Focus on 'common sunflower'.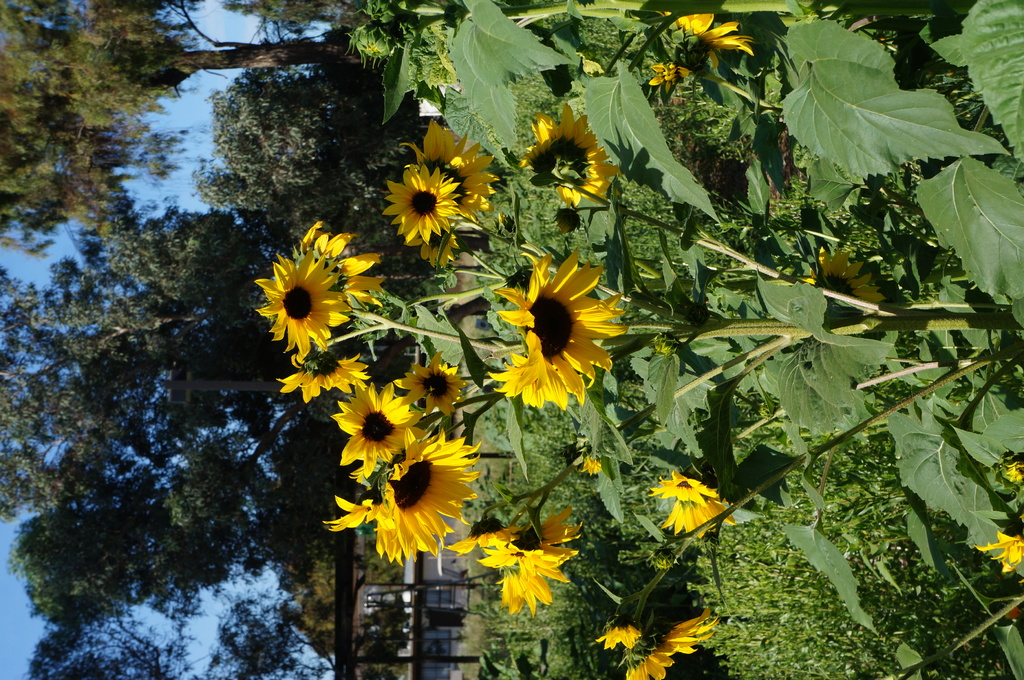
Focused at x1=401, y1=352, x2=465, y2=417.
